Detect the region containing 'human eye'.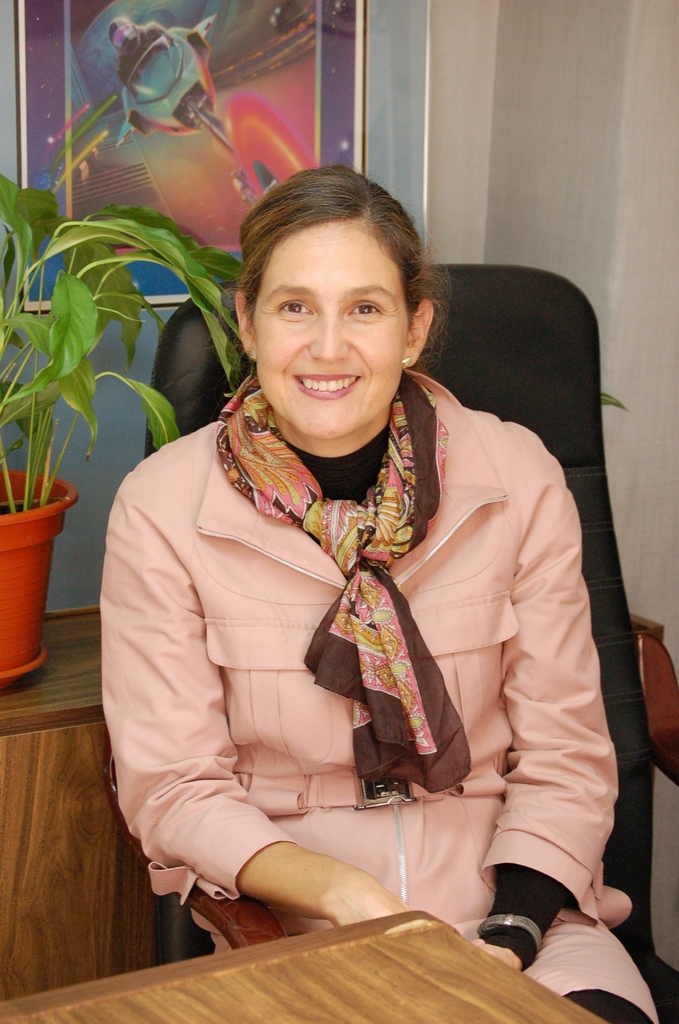
(342, 296, 388, 323).
